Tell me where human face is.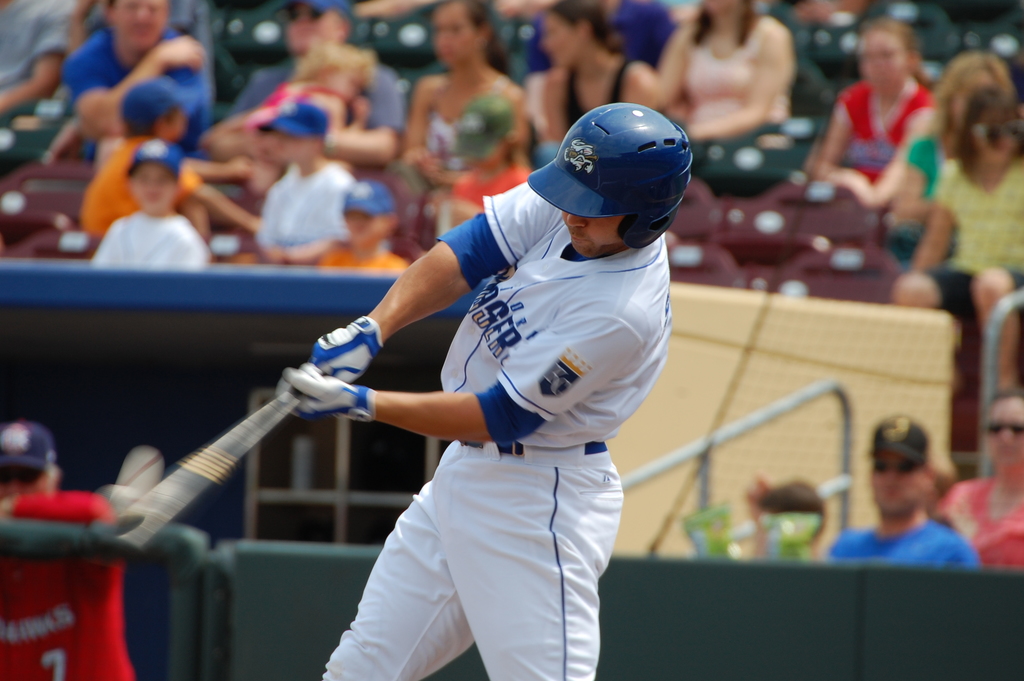
human face is at <bbox>563, 214, 624, 258</bbox>.
